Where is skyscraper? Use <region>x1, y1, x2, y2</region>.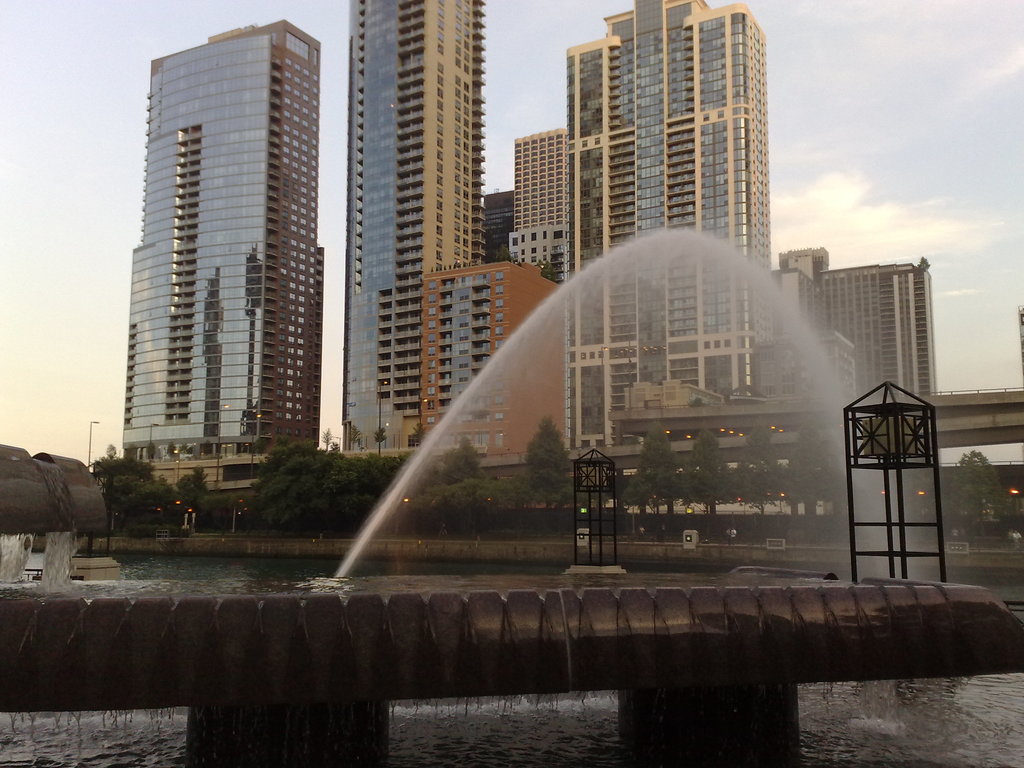
<region>327, 0, 491, 472</region>.
